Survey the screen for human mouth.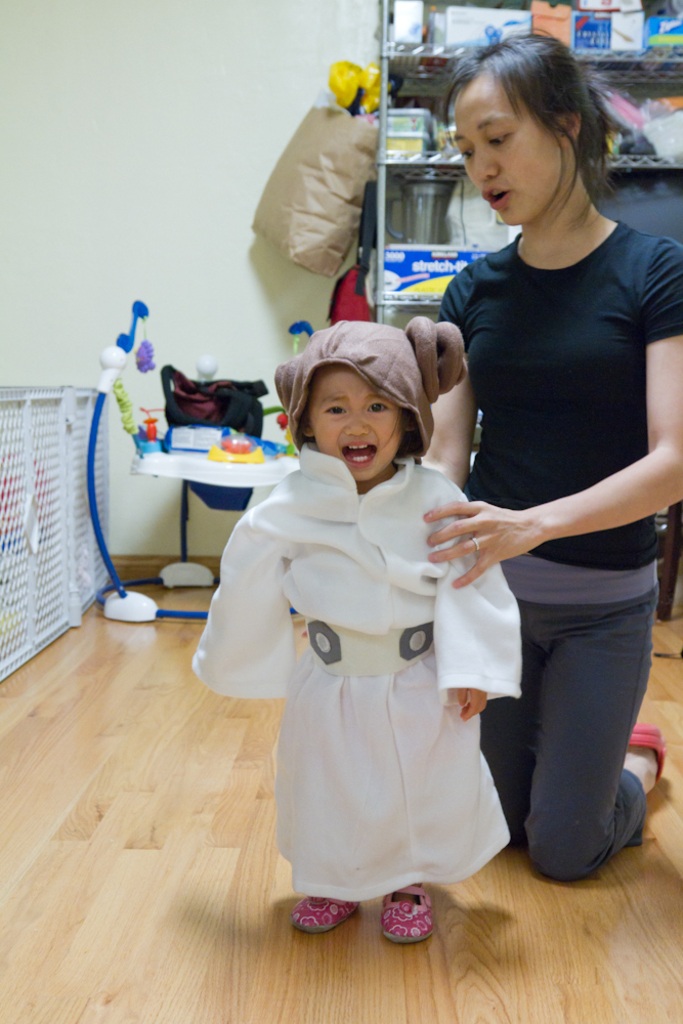
Survey found: {"left": 480, "top": 185, "right": 507, "bottom": 214}.
